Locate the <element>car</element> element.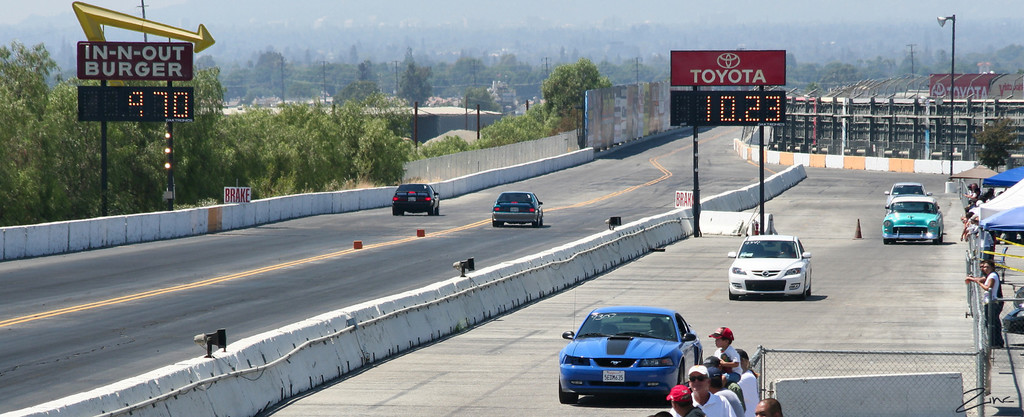
Element bbox: rect(492, 193, 543, 229).
